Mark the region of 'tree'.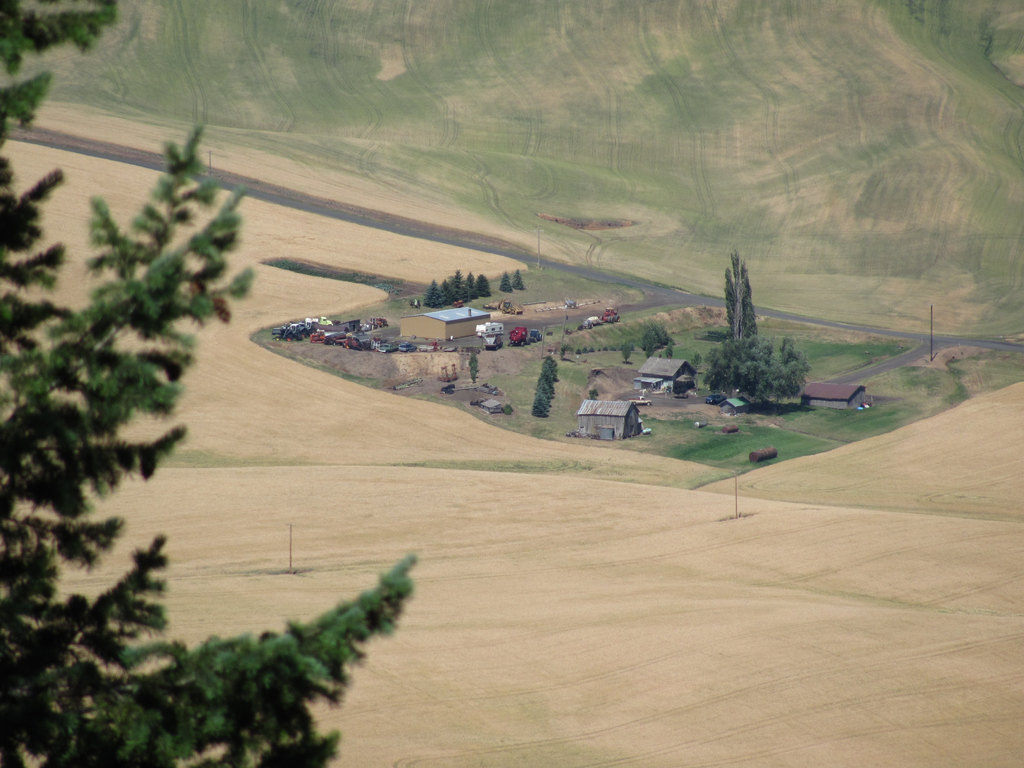
Region: [500, 268, 513, 294].
